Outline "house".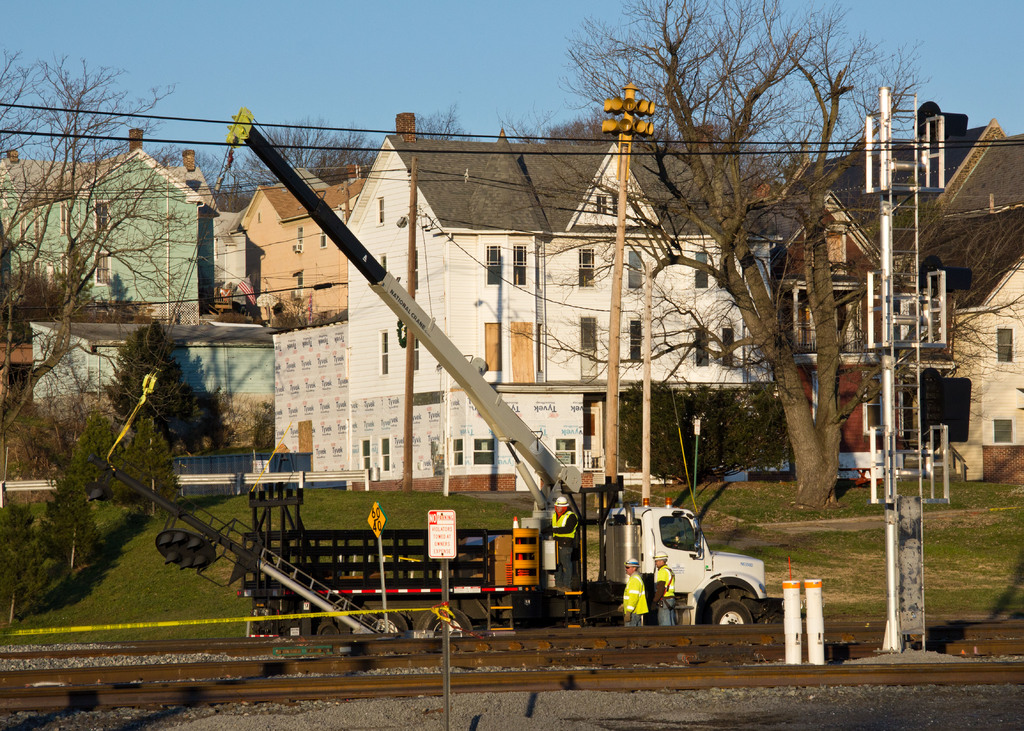
Outline: (0,124,211,337).
